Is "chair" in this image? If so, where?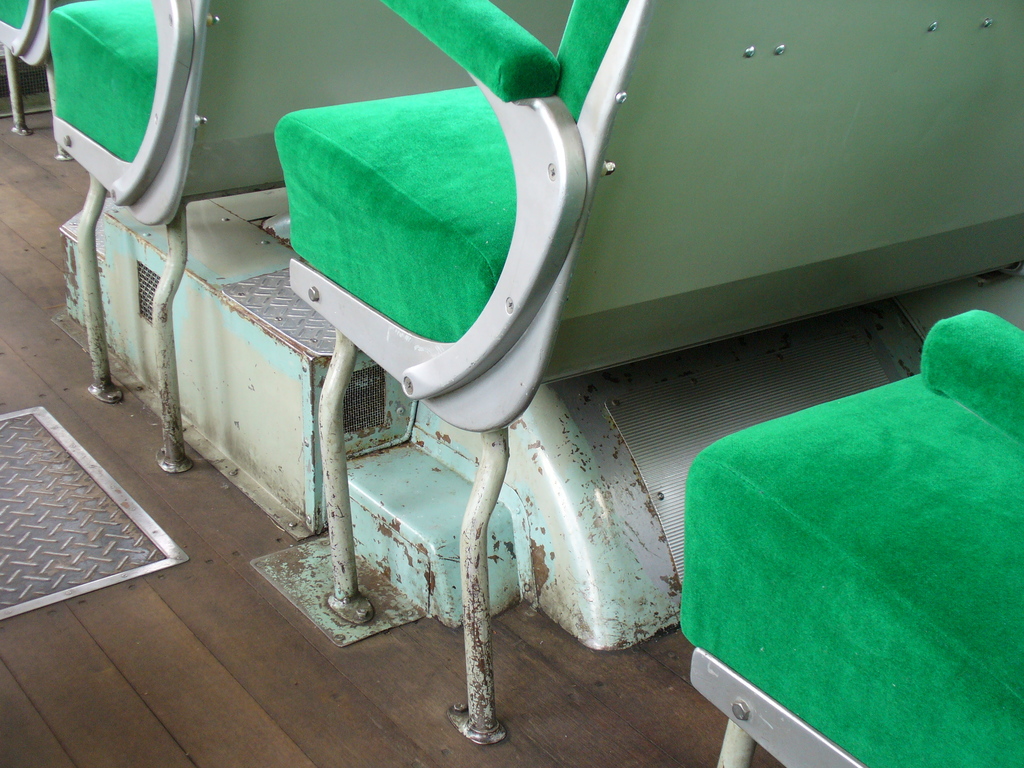
Yes, at crop(49, 0, 566, 475).
